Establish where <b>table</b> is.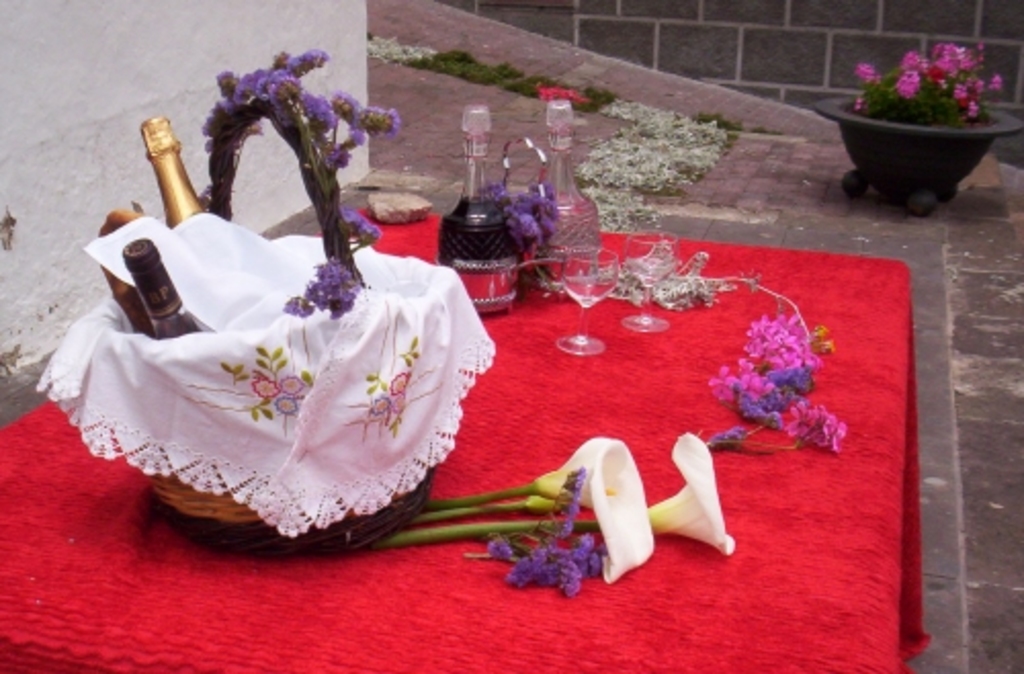
Established at detection(193, 231, 944, 662).
